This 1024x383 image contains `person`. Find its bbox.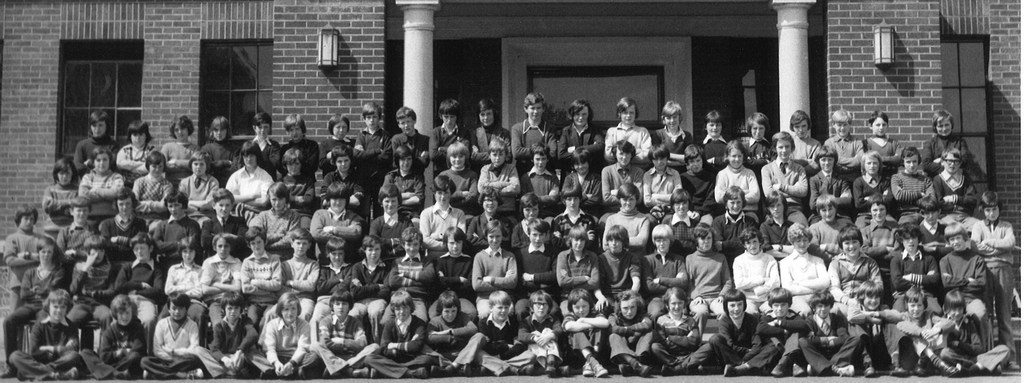
bbox(607, 292, 657, 379).
